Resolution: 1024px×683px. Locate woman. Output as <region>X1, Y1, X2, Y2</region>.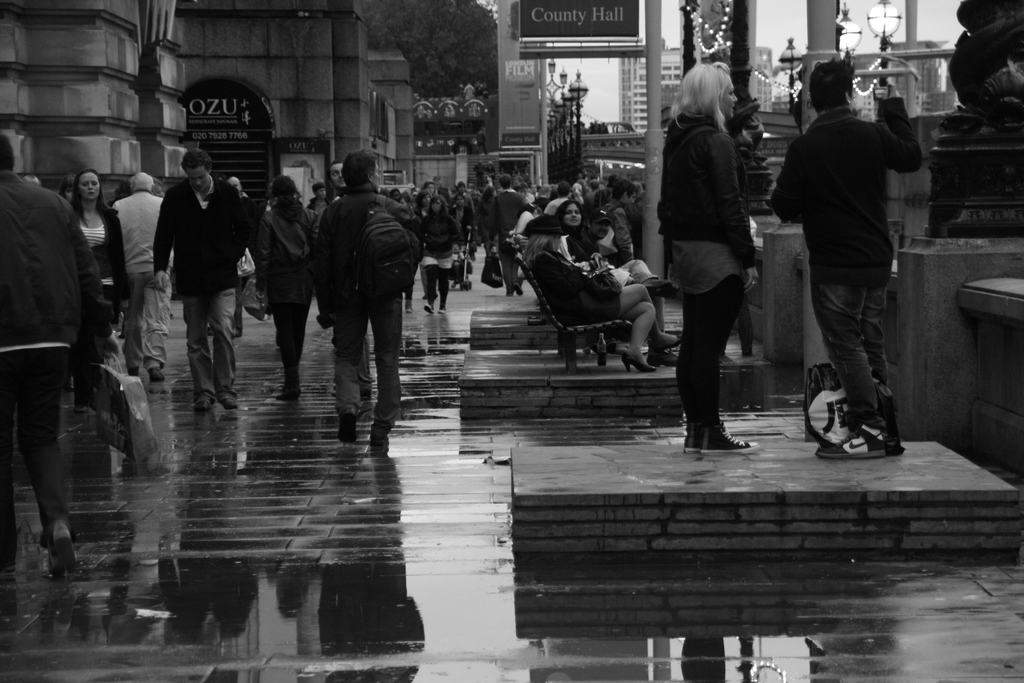
<region>525, 218, 682, 375</region>.
